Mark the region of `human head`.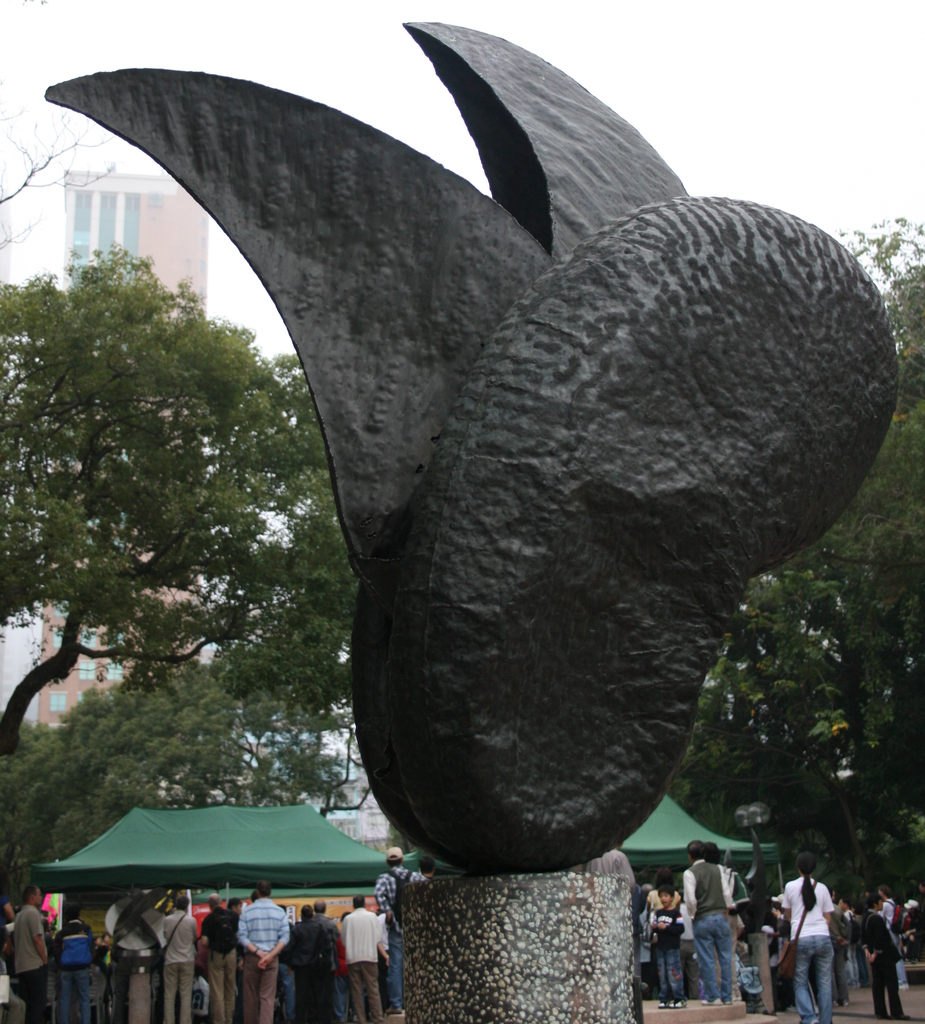
Region: (x1=253, y1=884, x2=270, y2=897).
